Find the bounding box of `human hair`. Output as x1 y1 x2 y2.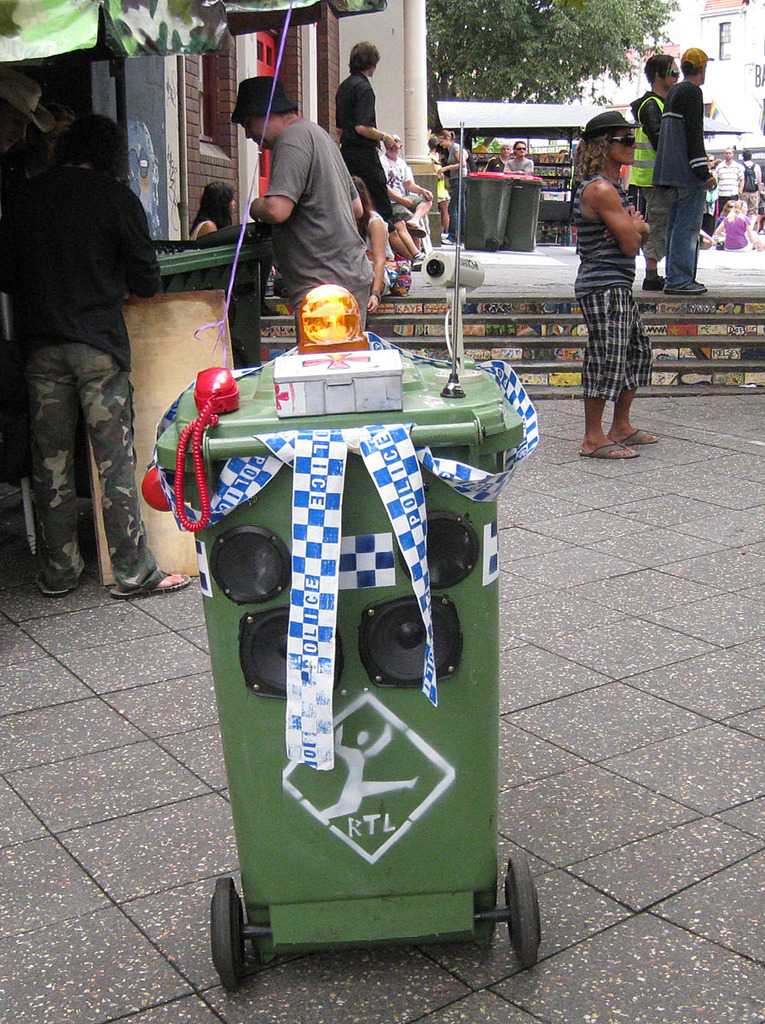
726 144 733 154.
